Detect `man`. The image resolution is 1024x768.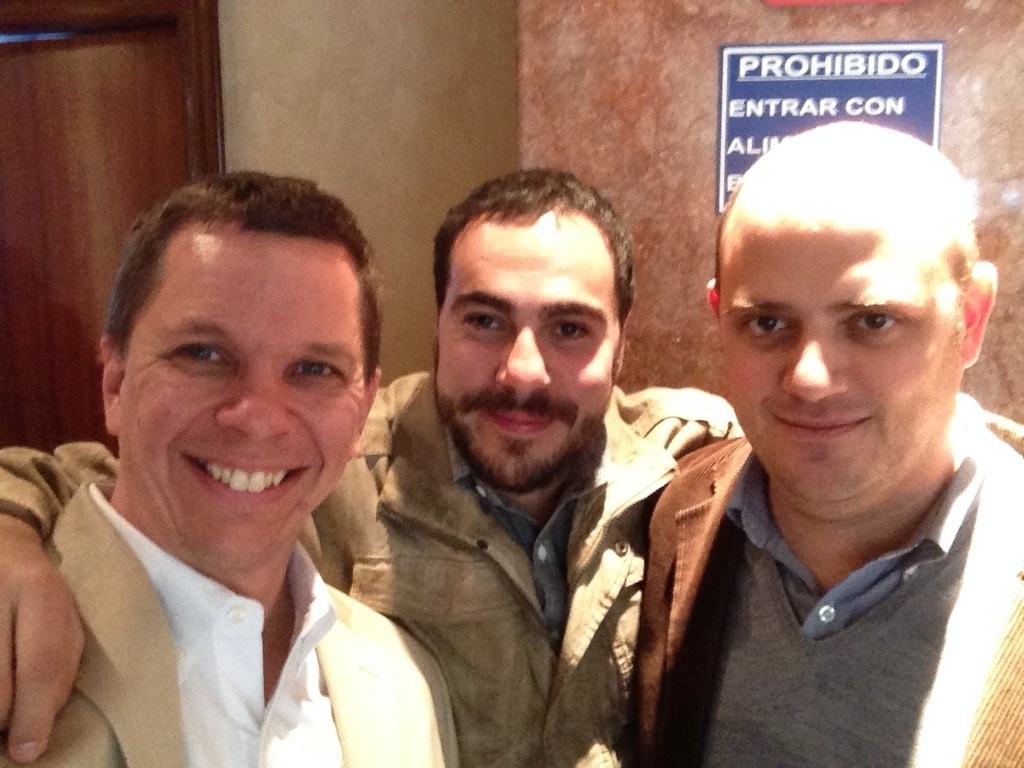
locate(0, 166, 746, 767).
